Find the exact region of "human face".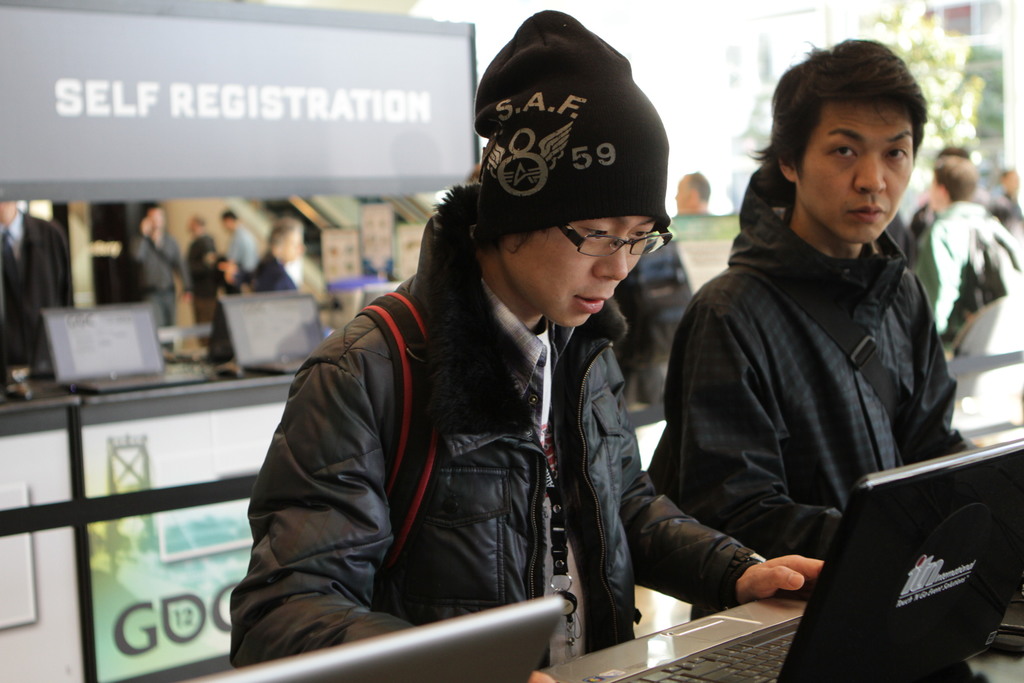
Exact region: bbox(276, 227, 305, 263).
